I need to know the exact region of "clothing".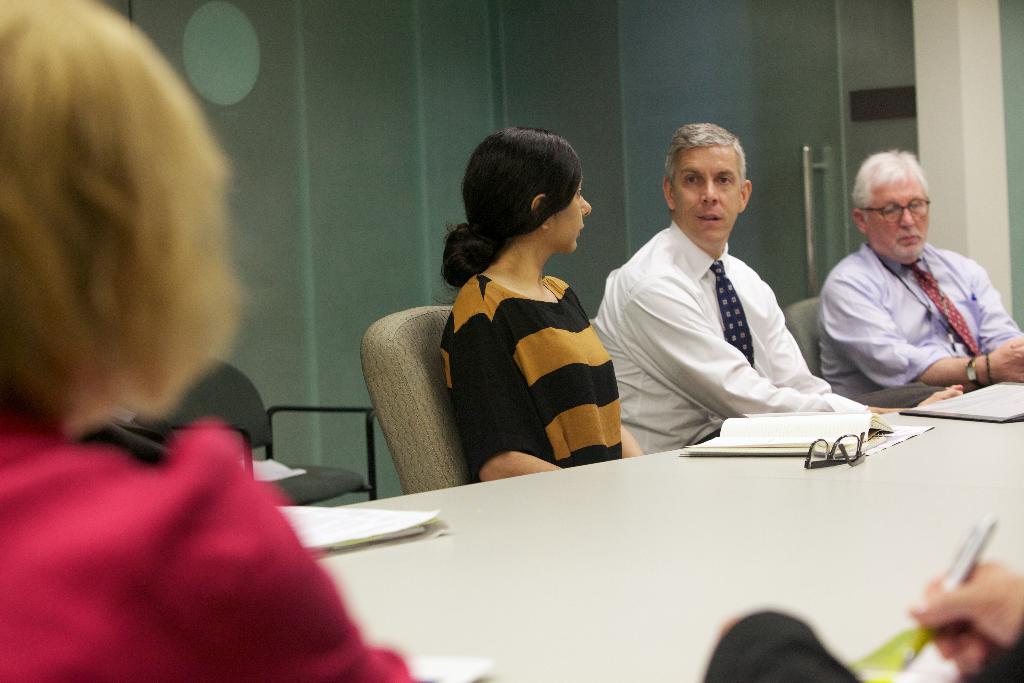
Region: <region>606, 175, 851, 450</region>.
